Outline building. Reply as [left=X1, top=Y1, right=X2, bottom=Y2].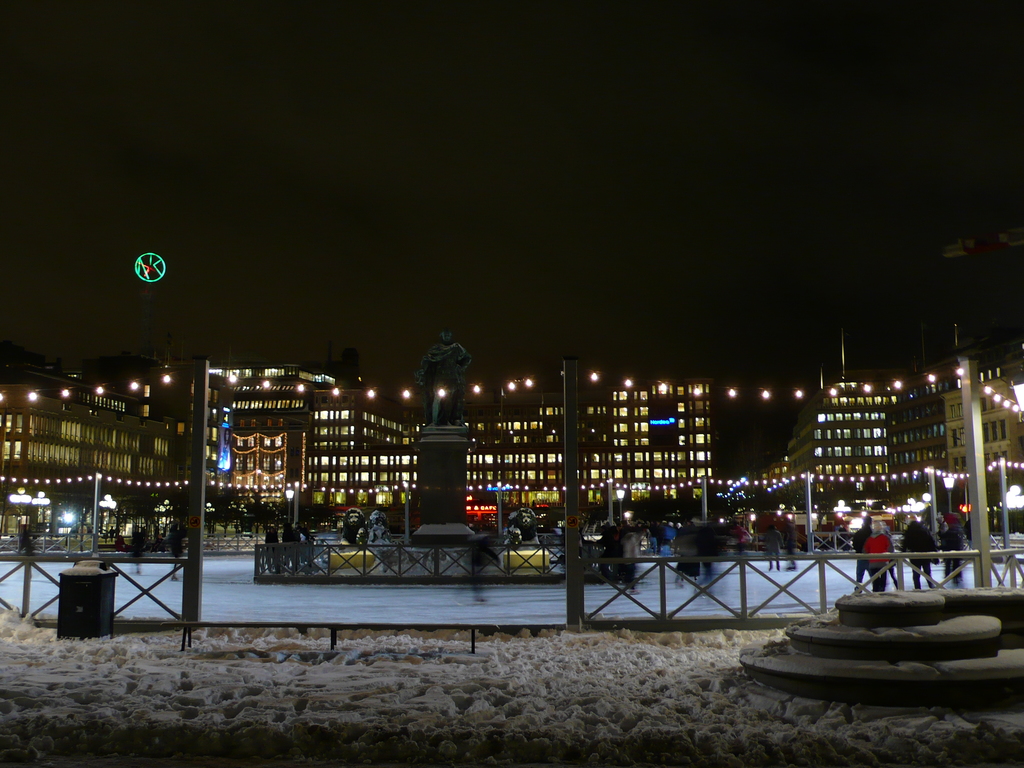
[left=205, top=356, right=715, bottom=507].
